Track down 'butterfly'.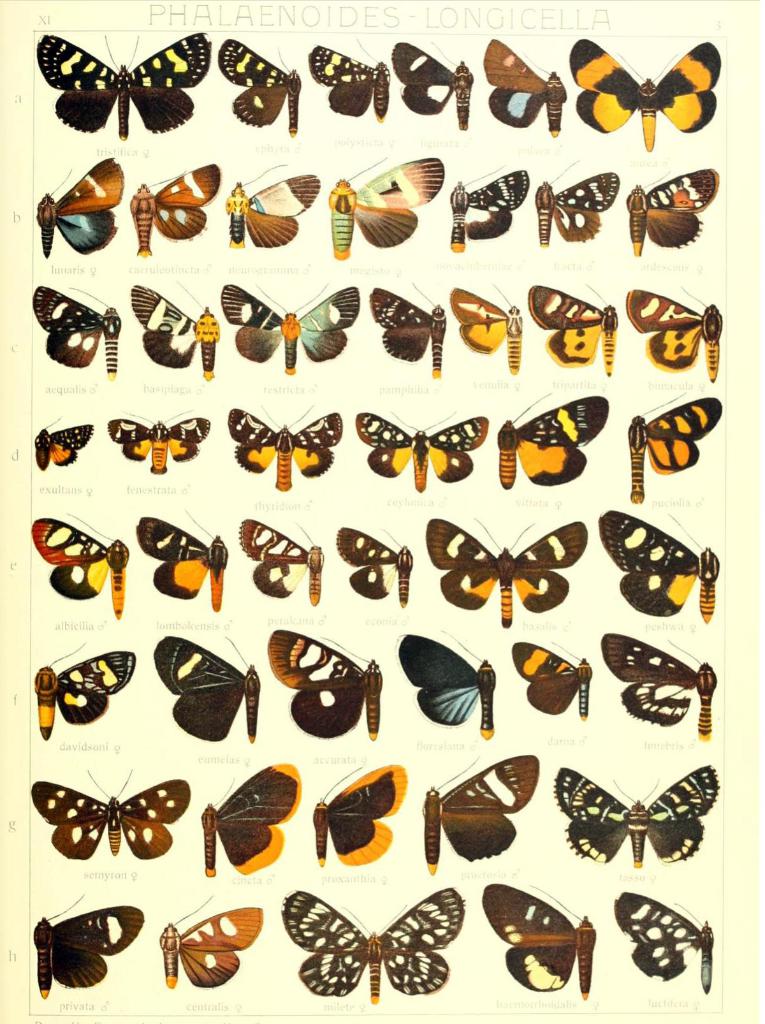
Tracked to {"x1": 385, "y1": 42, "x2": 472, "y2": 127}.
